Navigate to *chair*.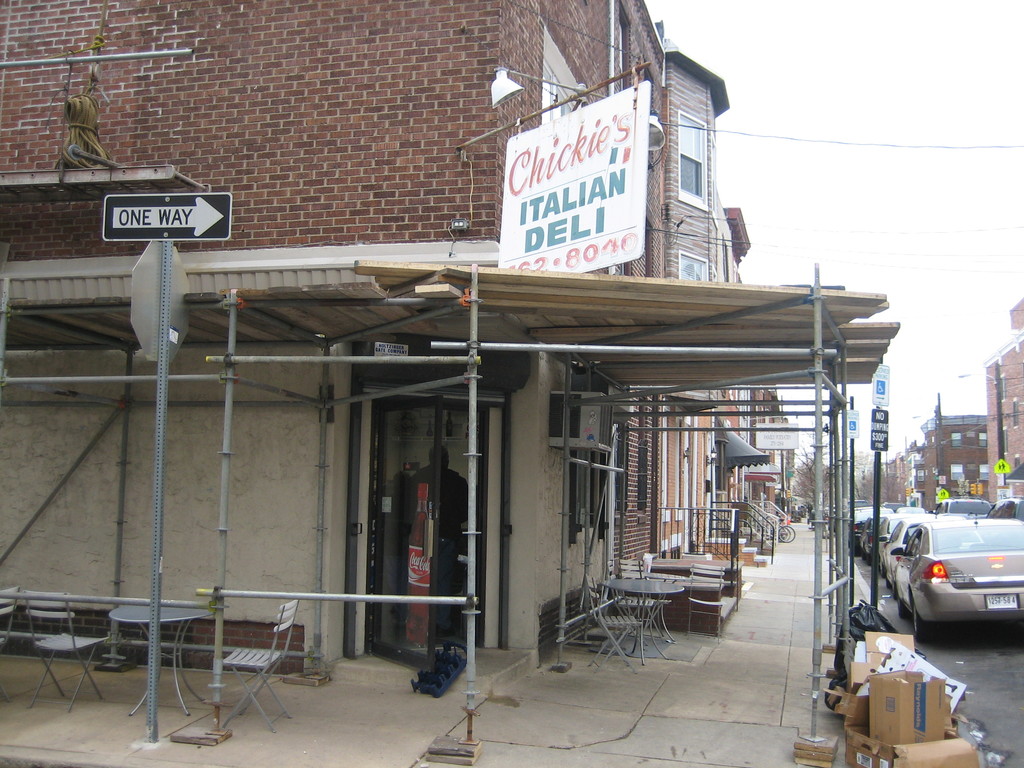
Navigation target: bbox=[0, 584, 22, 701].
